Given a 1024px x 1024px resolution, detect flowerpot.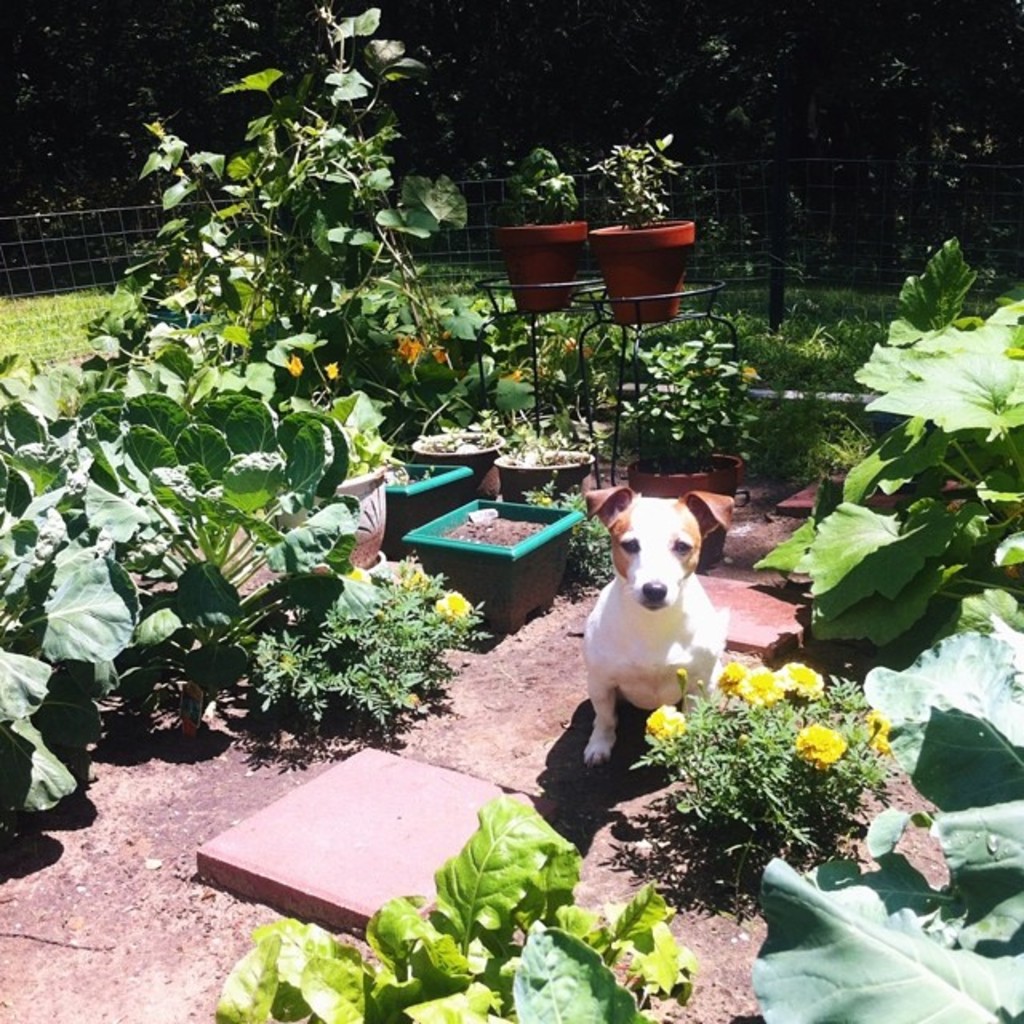
x1=384 y1=453 x2=478 y2=562.
